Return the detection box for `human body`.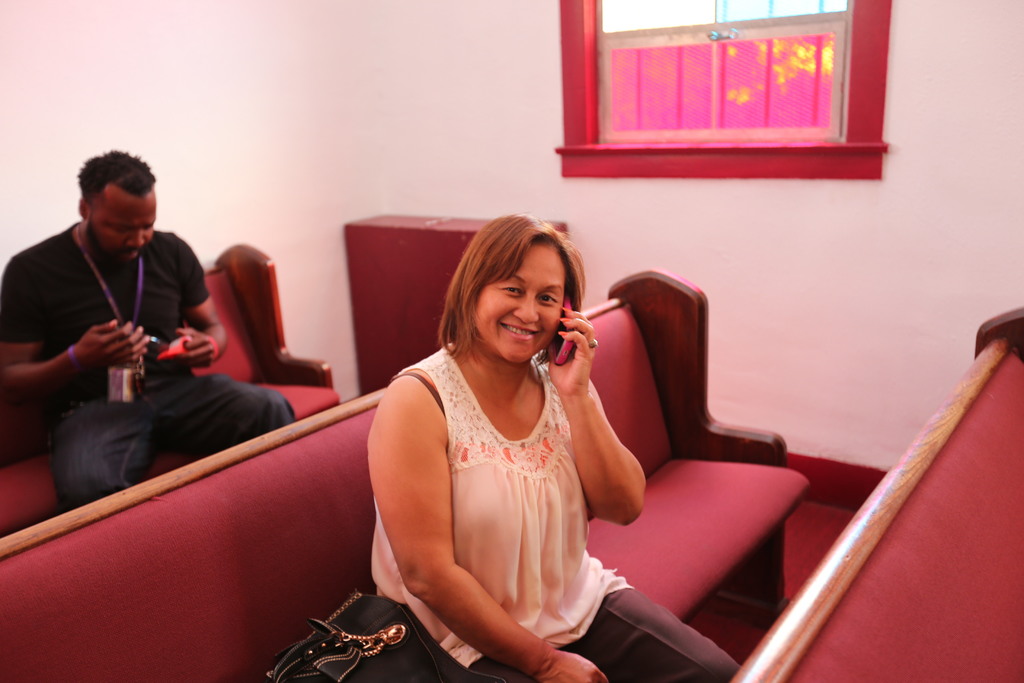
(0,145,302,513).
